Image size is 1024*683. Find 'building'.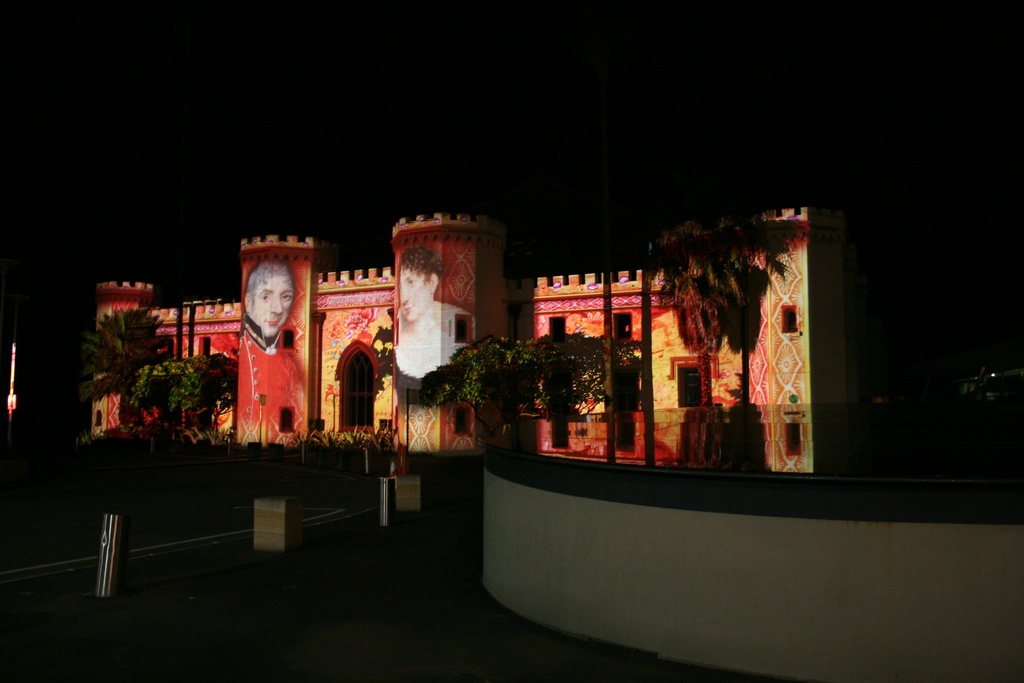
Rect(86, 203, 850, 470).
